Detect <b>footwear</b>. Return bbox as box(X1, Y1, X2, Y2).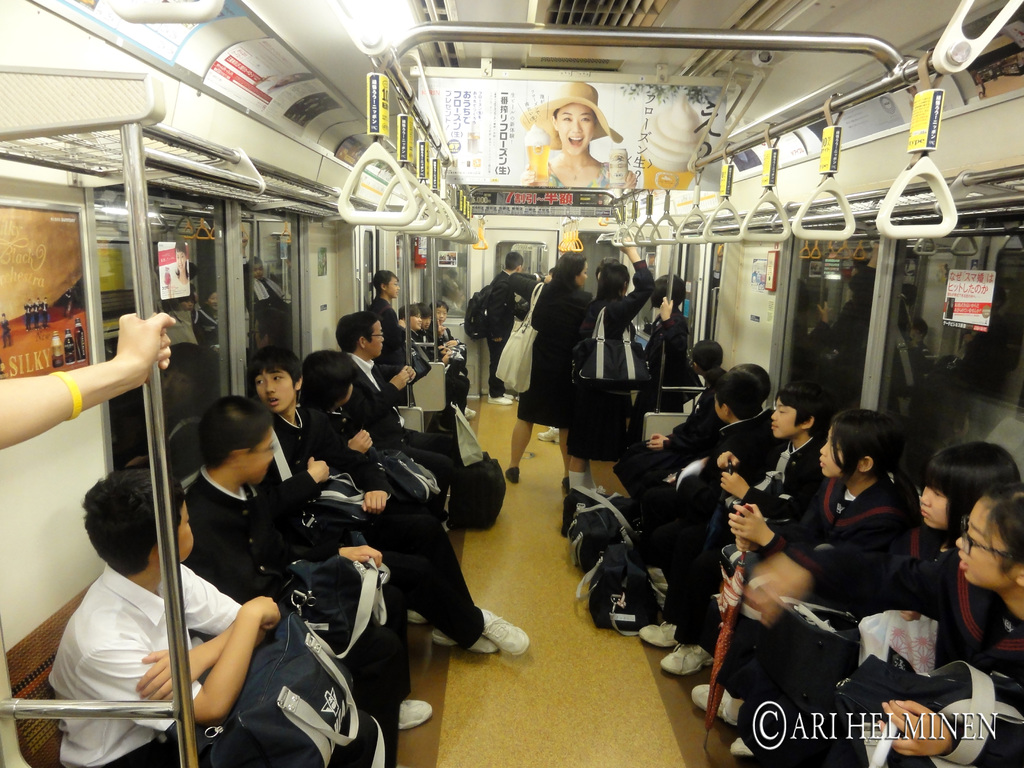
box(406, 607, 424, 625).
